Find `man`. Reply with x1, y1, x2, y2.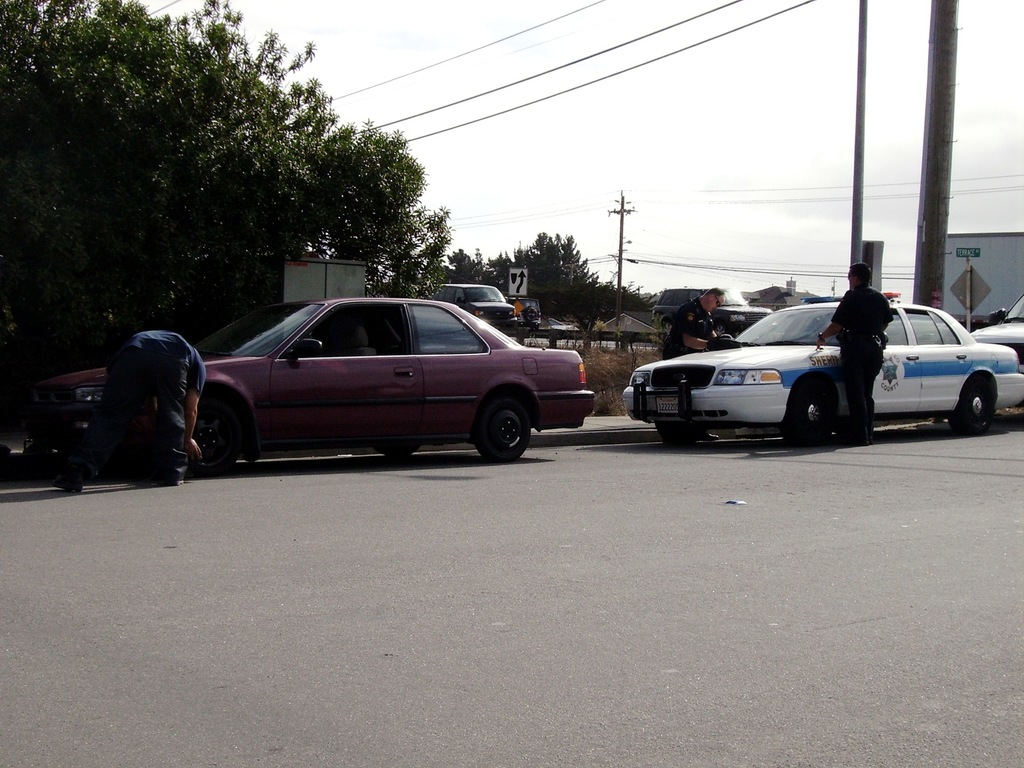
70, 308, 200, 489.
